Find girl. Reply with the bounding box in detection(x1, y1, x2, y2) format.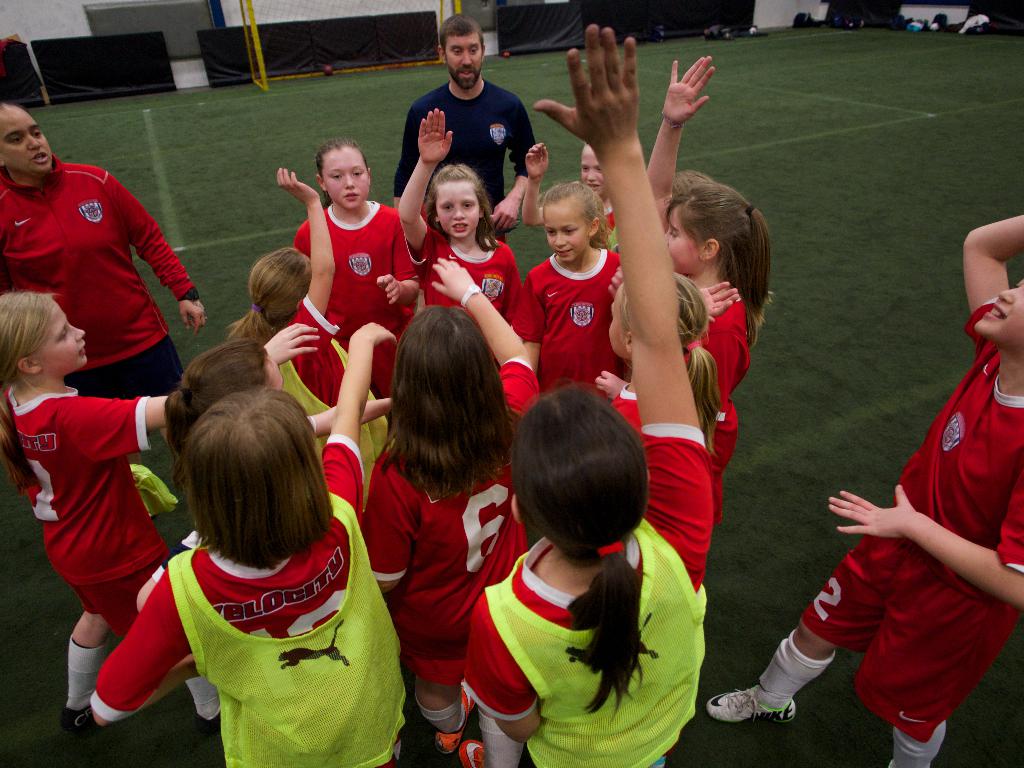
detection(461, 22, 716, 767).
